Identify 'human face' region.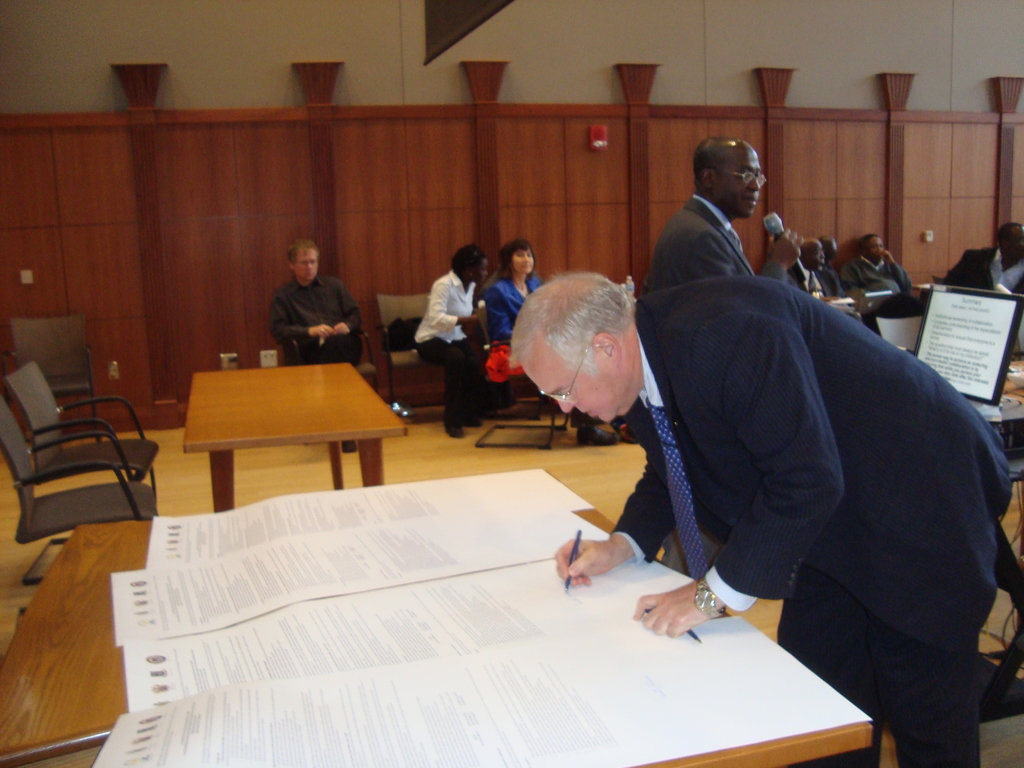
Region: 812, 246, 824, 273.
